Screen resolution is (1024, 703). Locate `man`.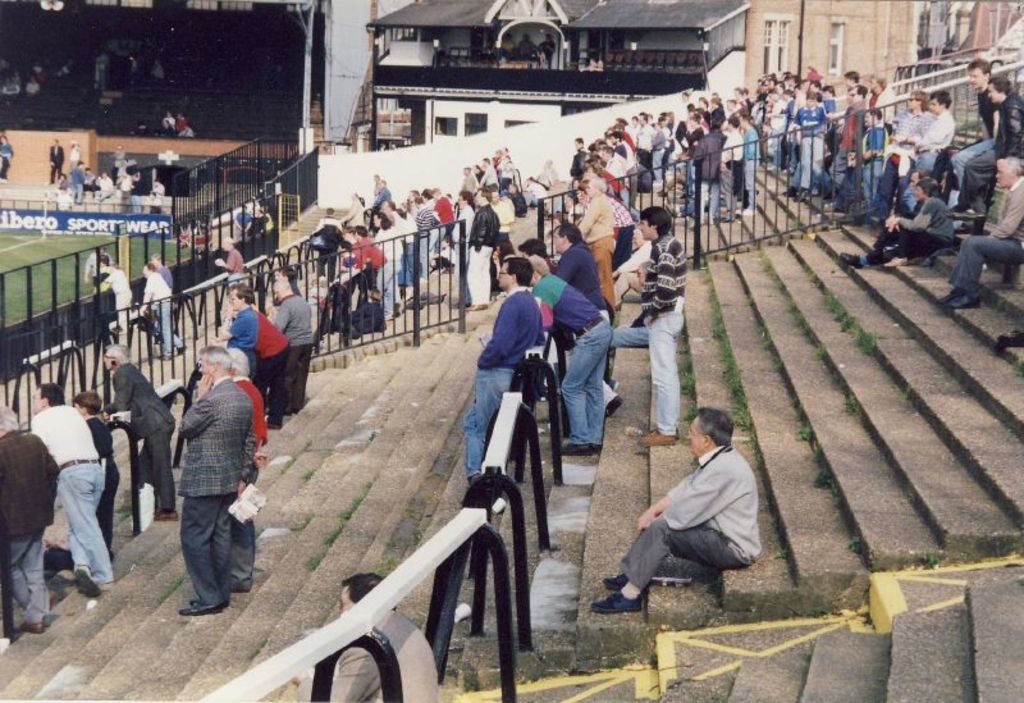
bbox=[105, 344, 174, 521].
